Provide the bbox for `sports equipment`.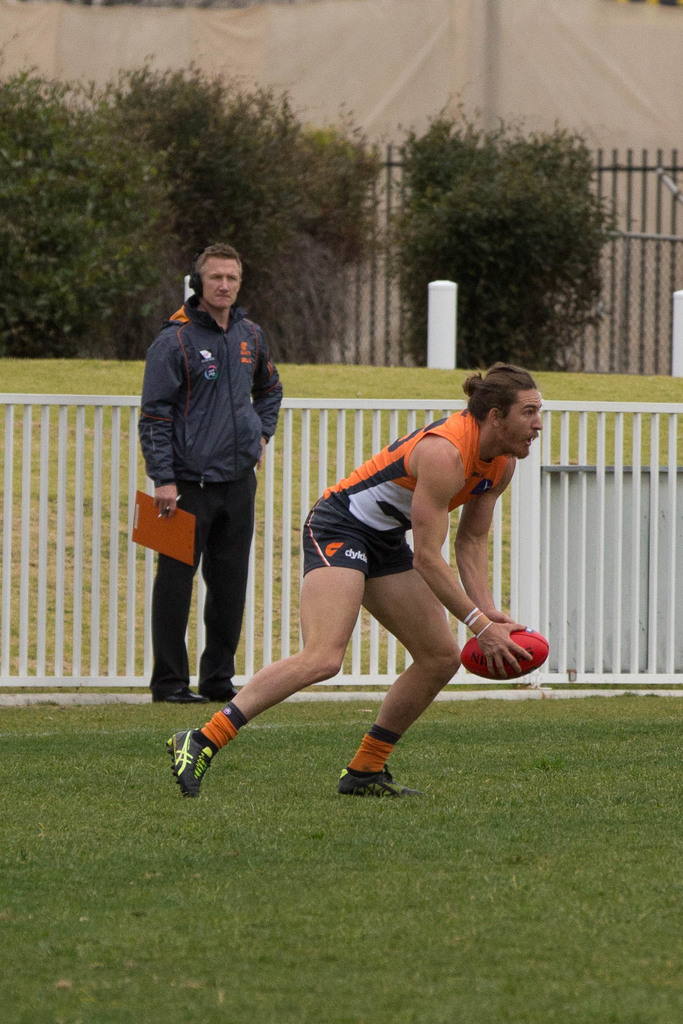
457/624/547/685.
